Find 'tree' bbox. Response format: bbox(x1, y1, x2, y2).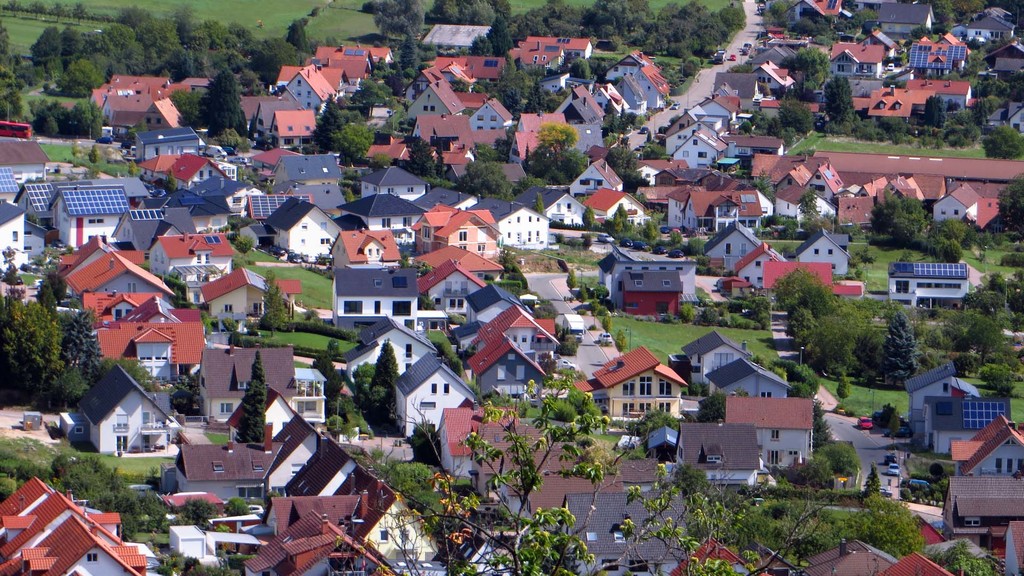
bbox(589, 283, 609, 303).
